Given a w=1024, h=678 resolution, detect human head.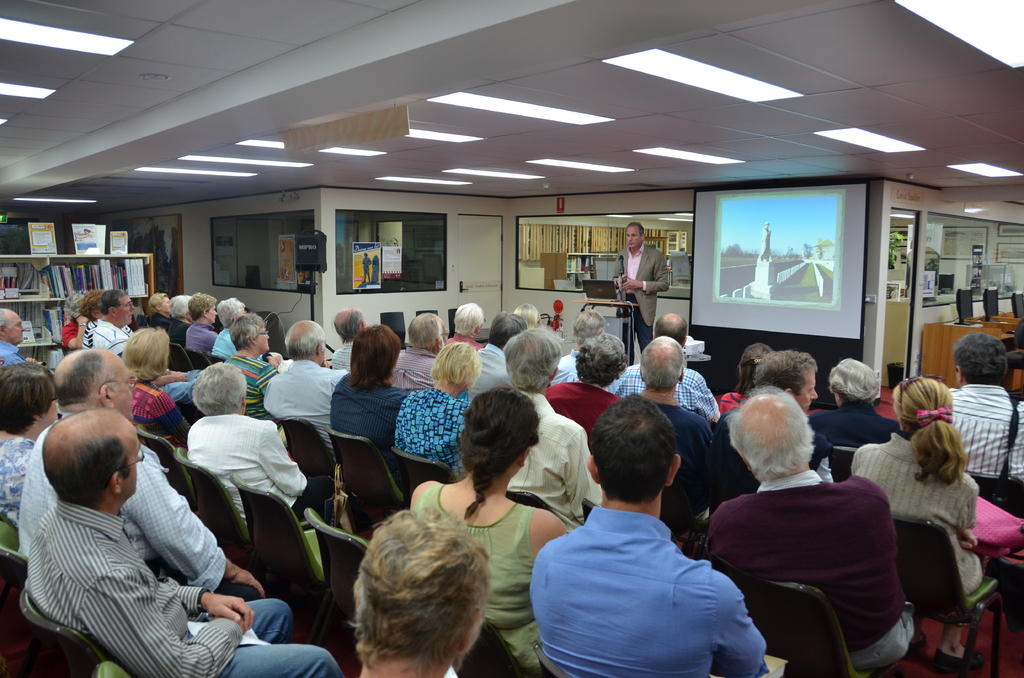
crop(333, 307, 365, 341).
